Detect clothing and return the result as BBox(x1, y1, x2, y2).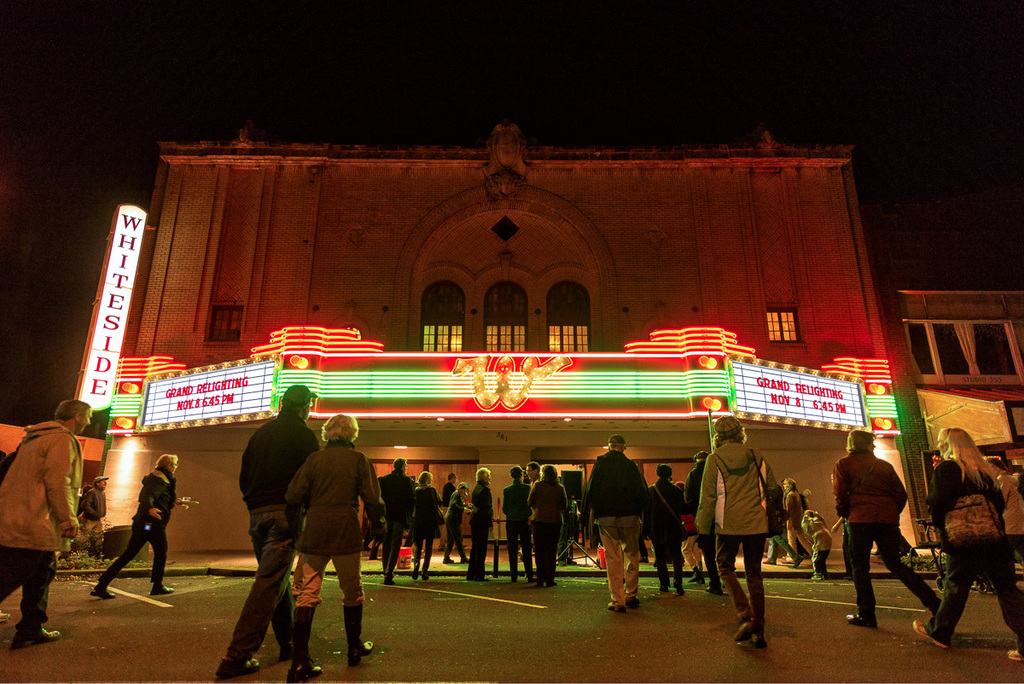
BBox(697, 443, 769, 530).
